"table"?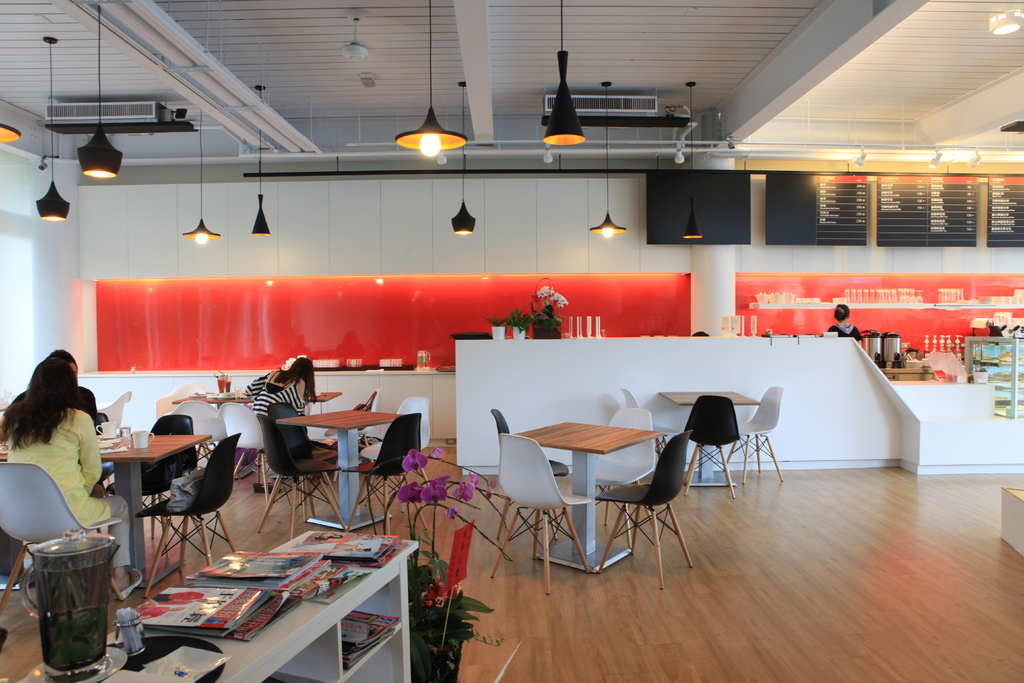
pyautogui.locateOnScreen(81, 538, 423, 676)
